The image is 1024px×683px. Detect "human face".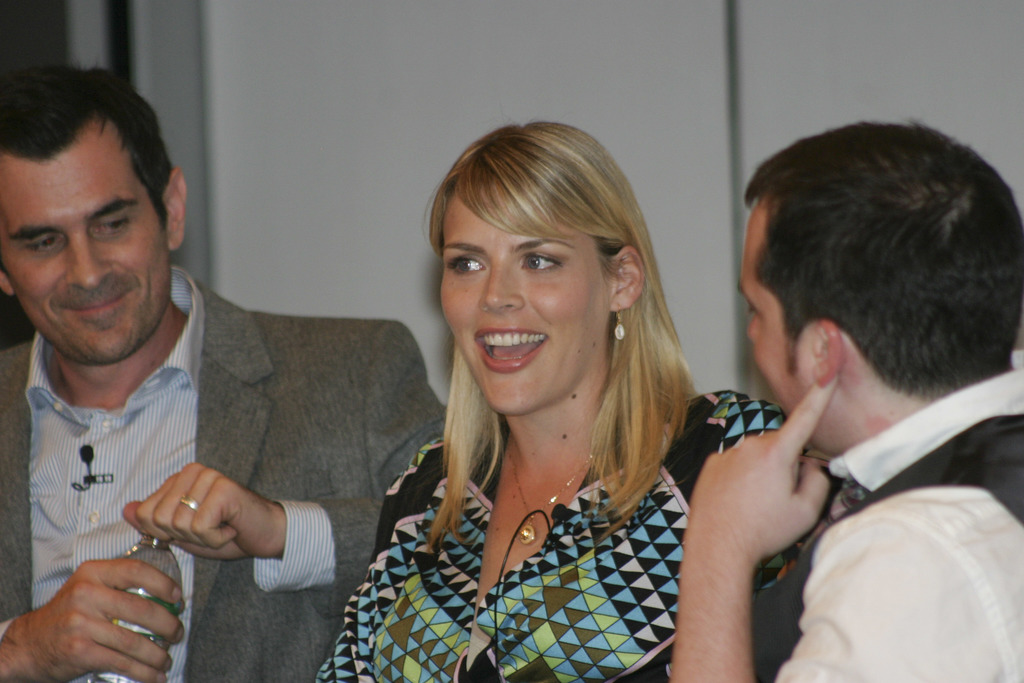
Detection: region(438, 190, 611, 416).
